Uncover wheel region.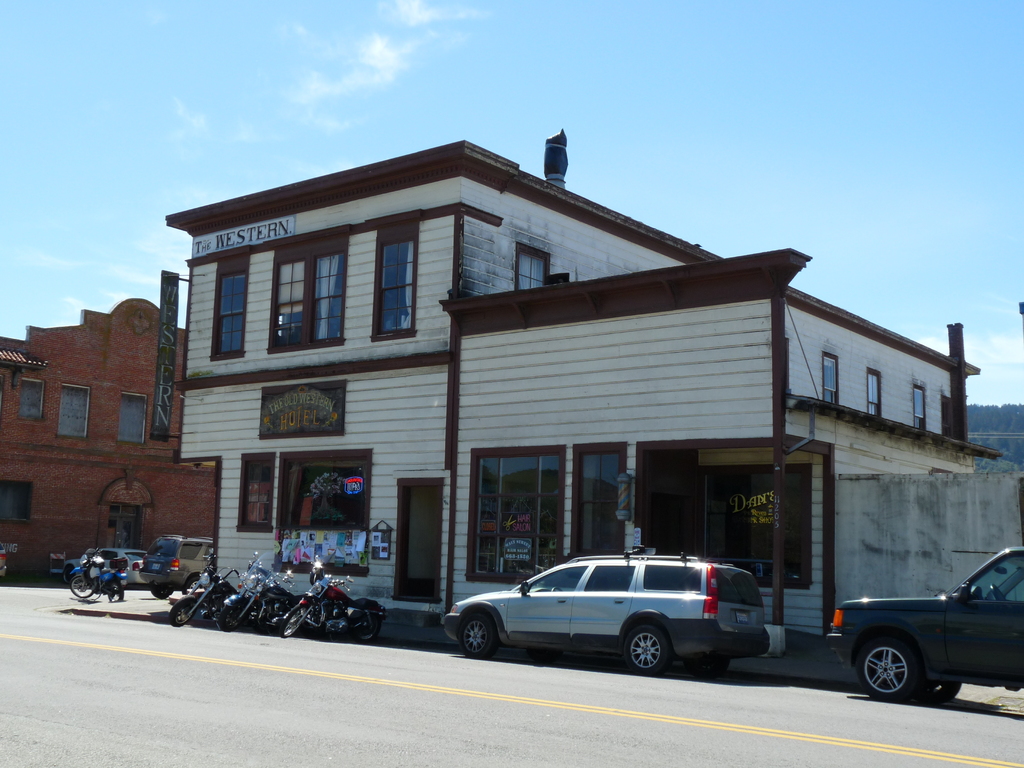
Uncovered: 619:621:671:678.
